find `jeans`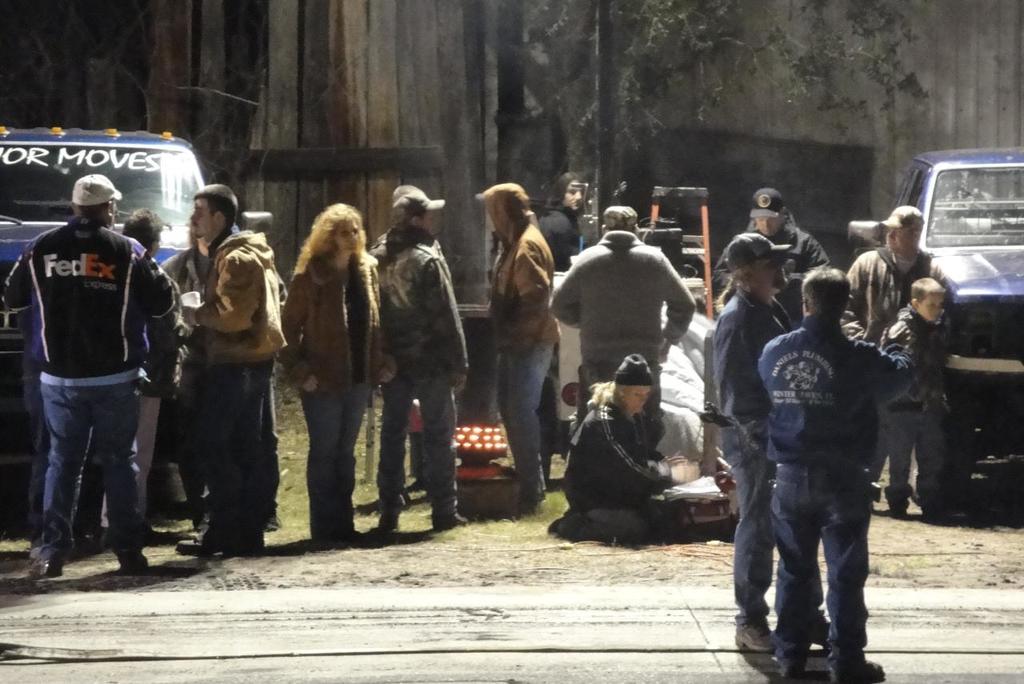
crop(750, 450, 884, 678)
